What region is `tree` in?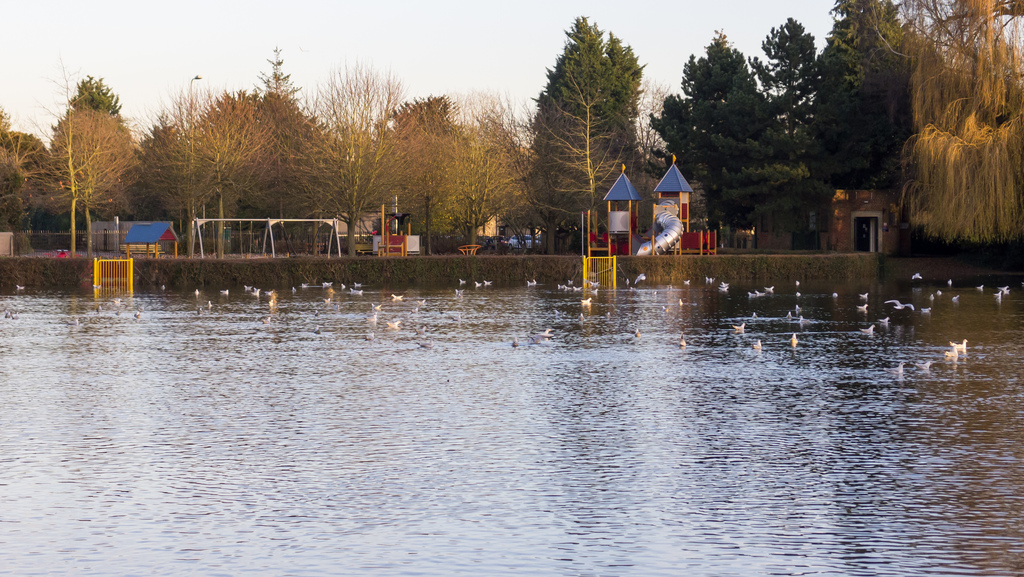
<region>522, 16, 655, 237</region>.
